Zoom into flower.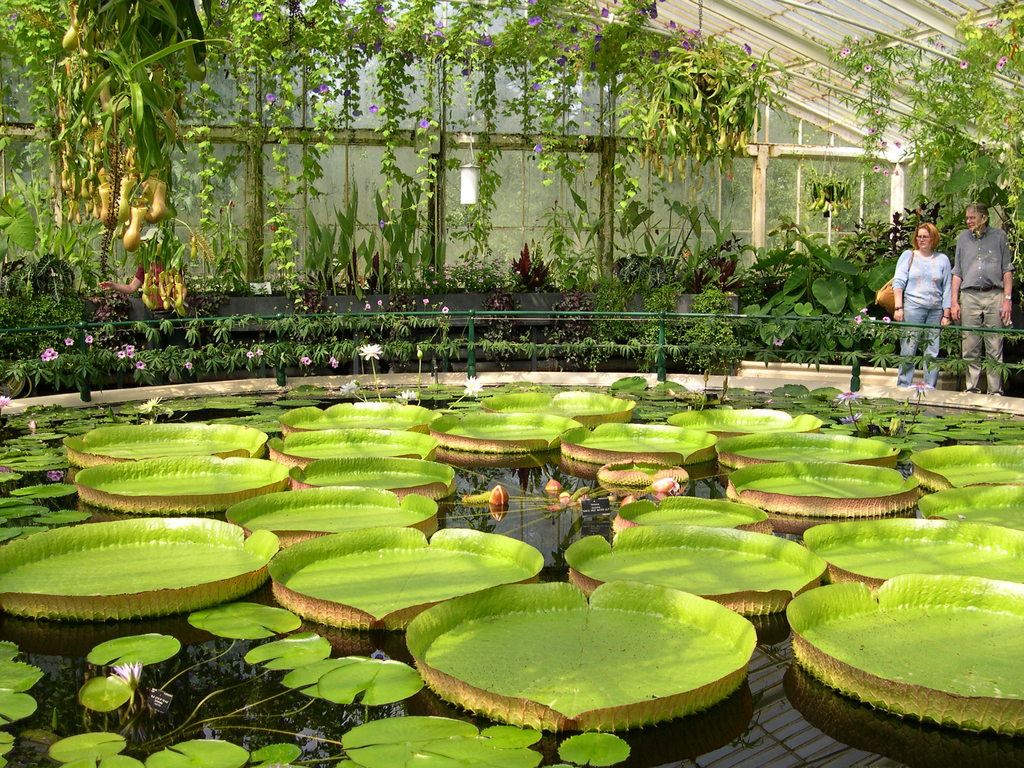
Zoom target: 300,276,303,283.
